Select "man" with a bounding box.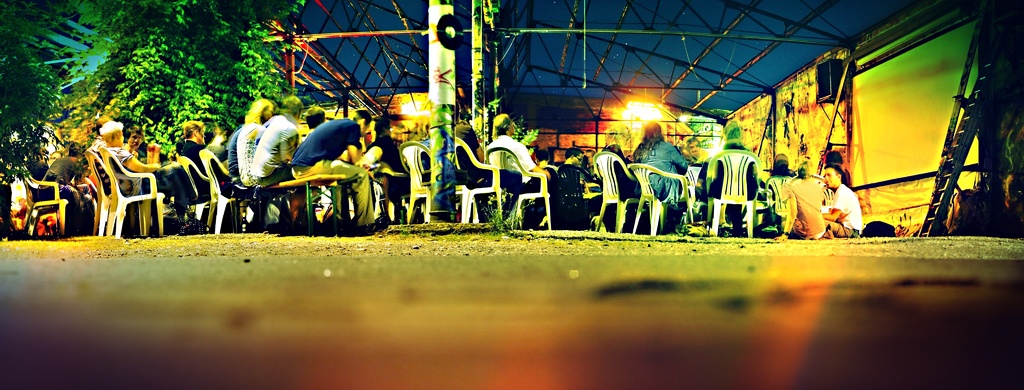
{"left": 374, "top": 117, "right": 417, "bottom": 190}.
